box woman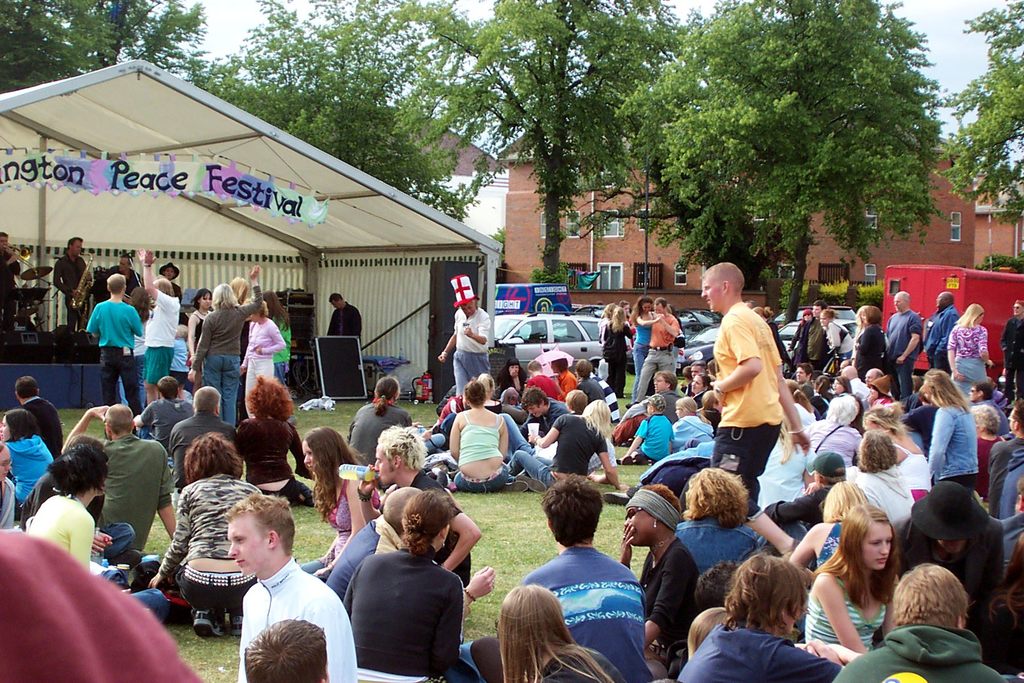
[833,375,859,403]
